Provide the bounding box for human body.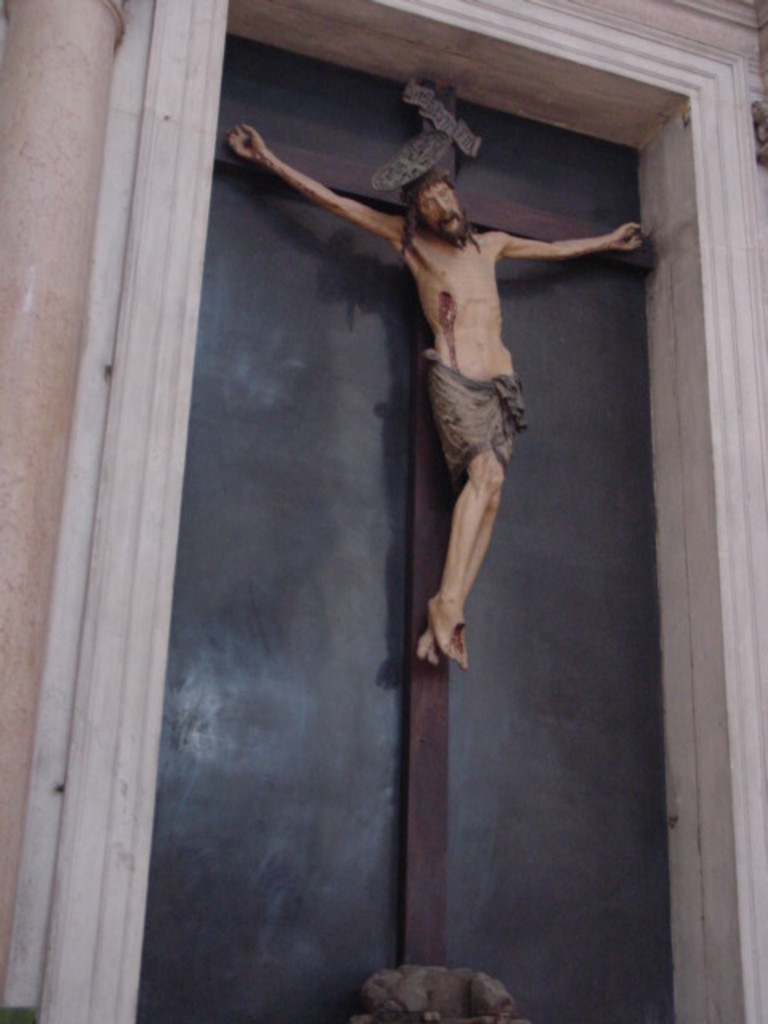
bbox=(245, 96, 637, 760).
